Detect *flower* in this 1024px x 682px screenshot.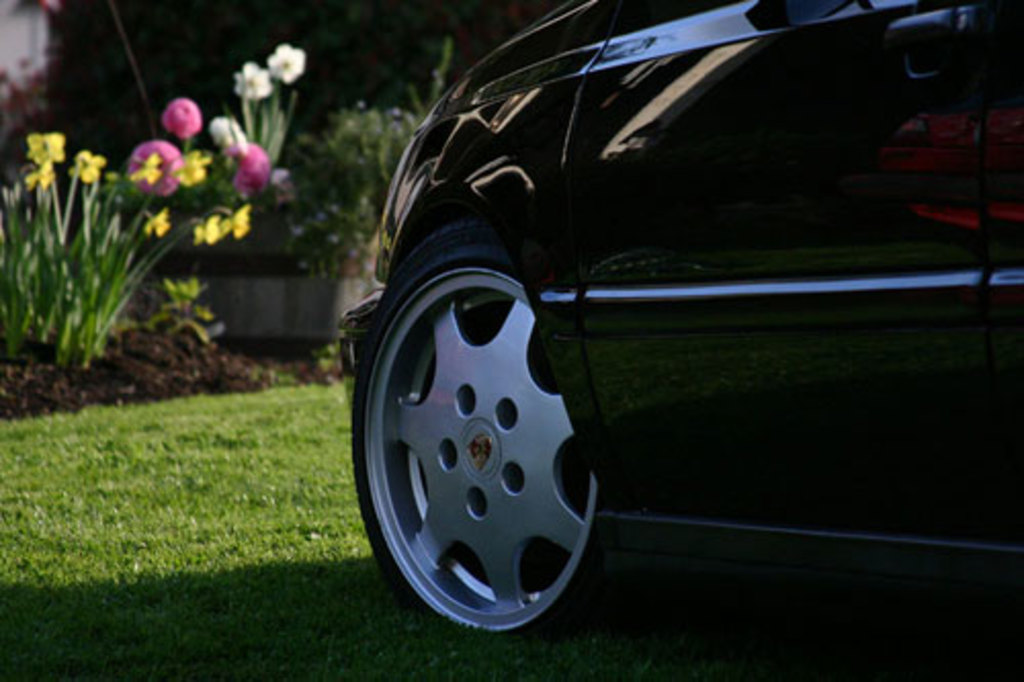
Detection: select_region(68, 150, 106, 186).
